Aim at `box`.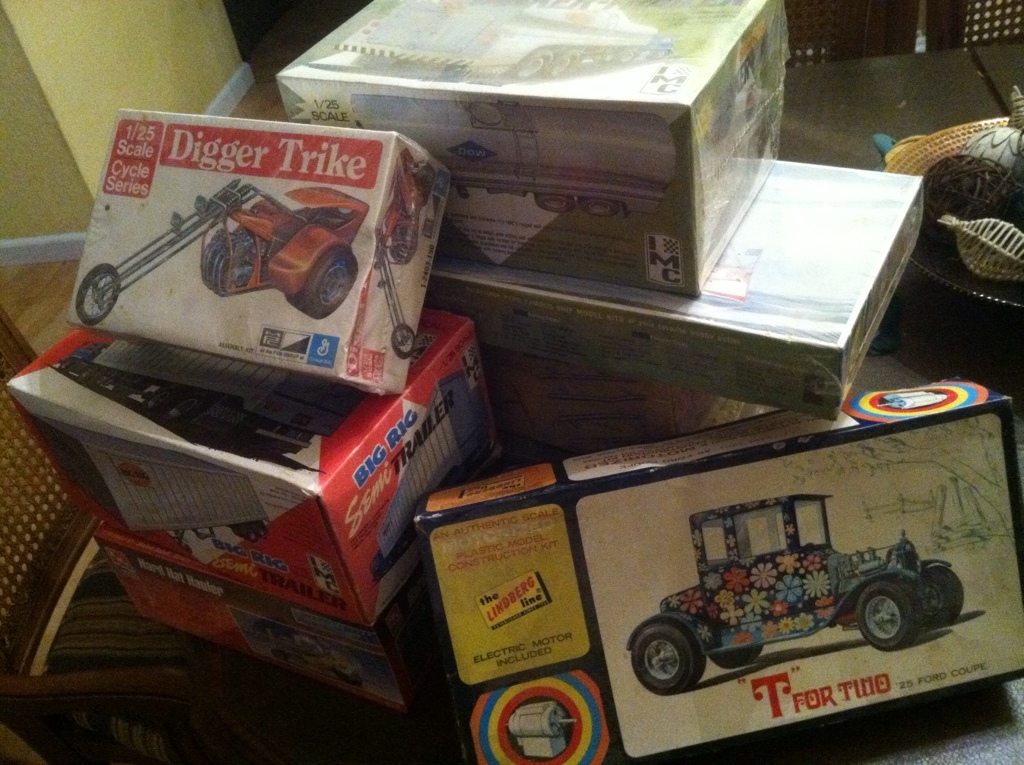
Aimed at [left=68, top=109, right=453, bottom=399].
